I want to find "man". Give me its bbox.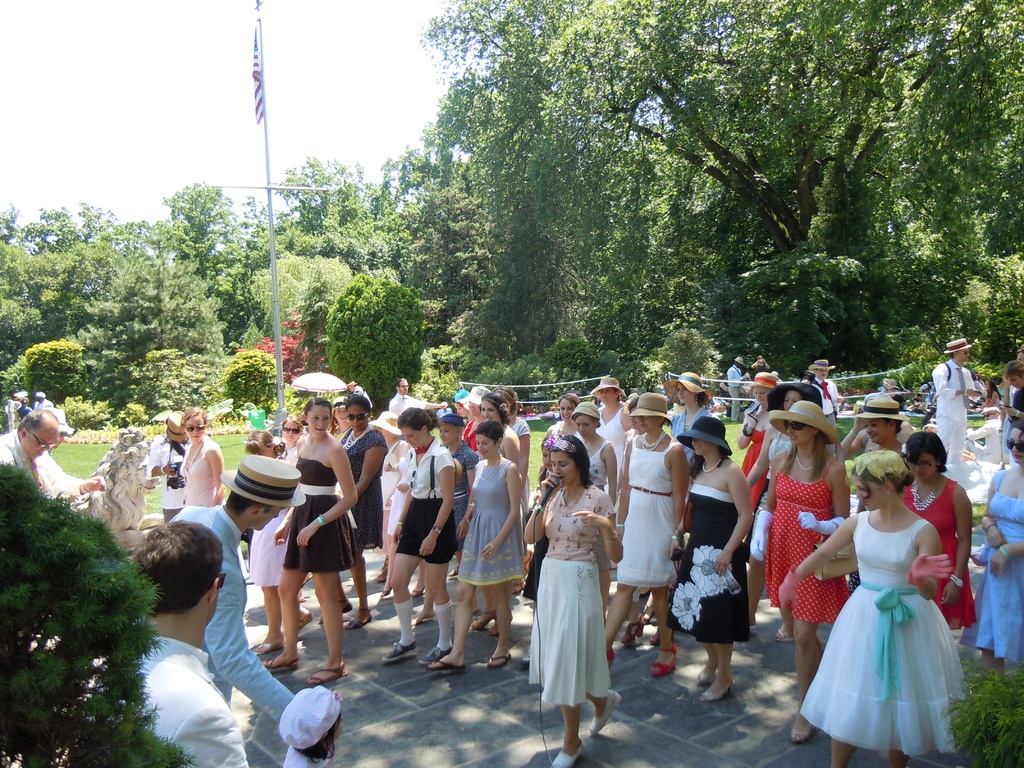
[170, 455, 307, 753].
